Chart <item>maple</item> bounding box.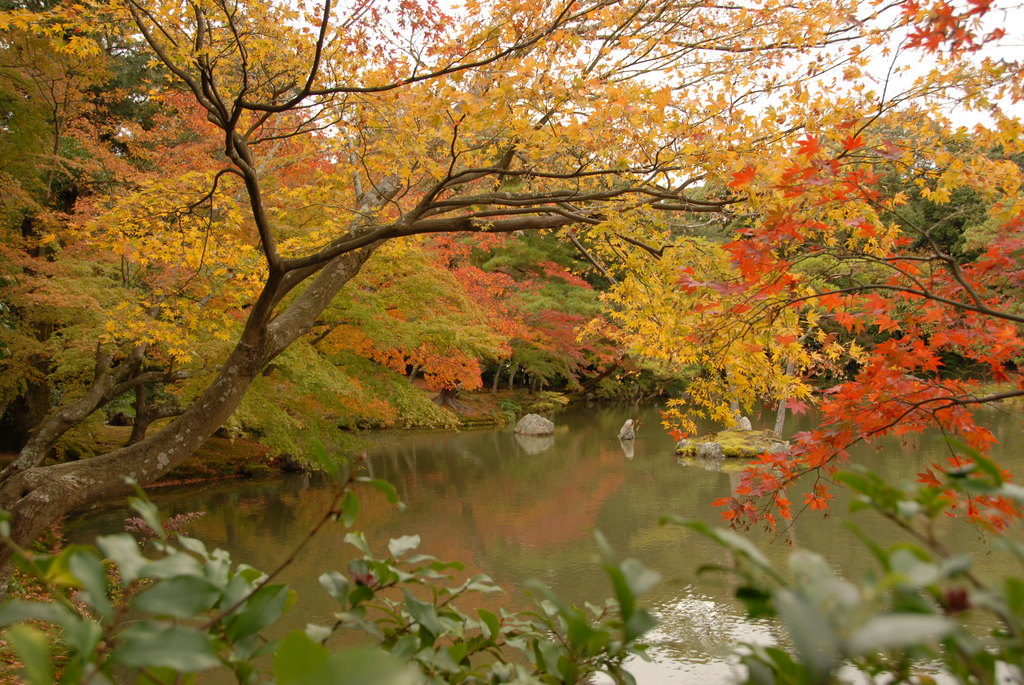
Charted: 0 0 1017 684.
